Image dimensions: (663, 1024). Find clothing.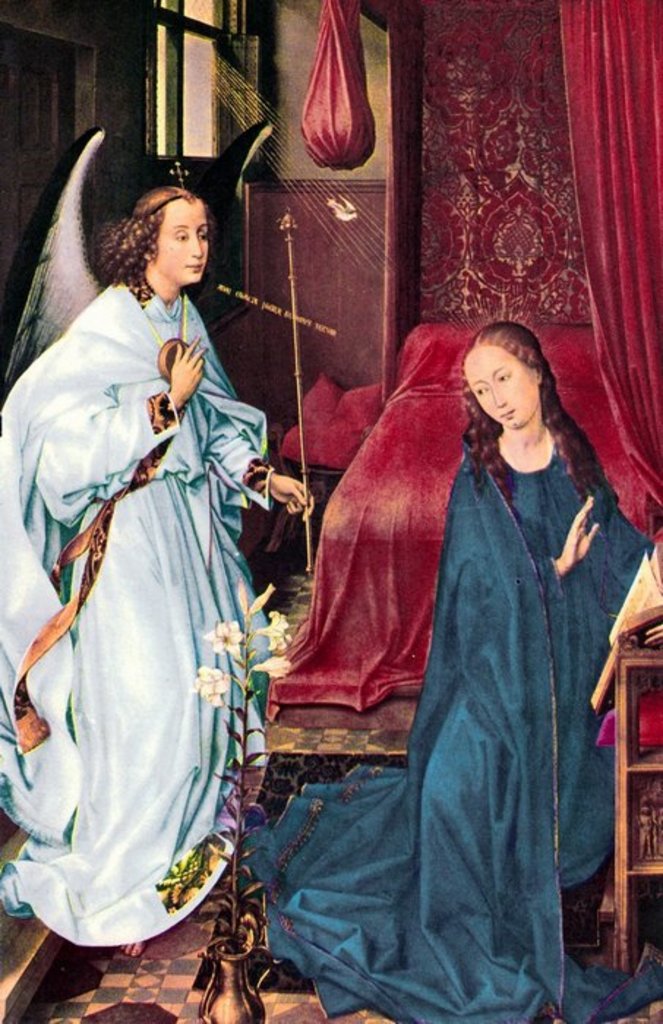
region(375, 322, 634, 1009).
